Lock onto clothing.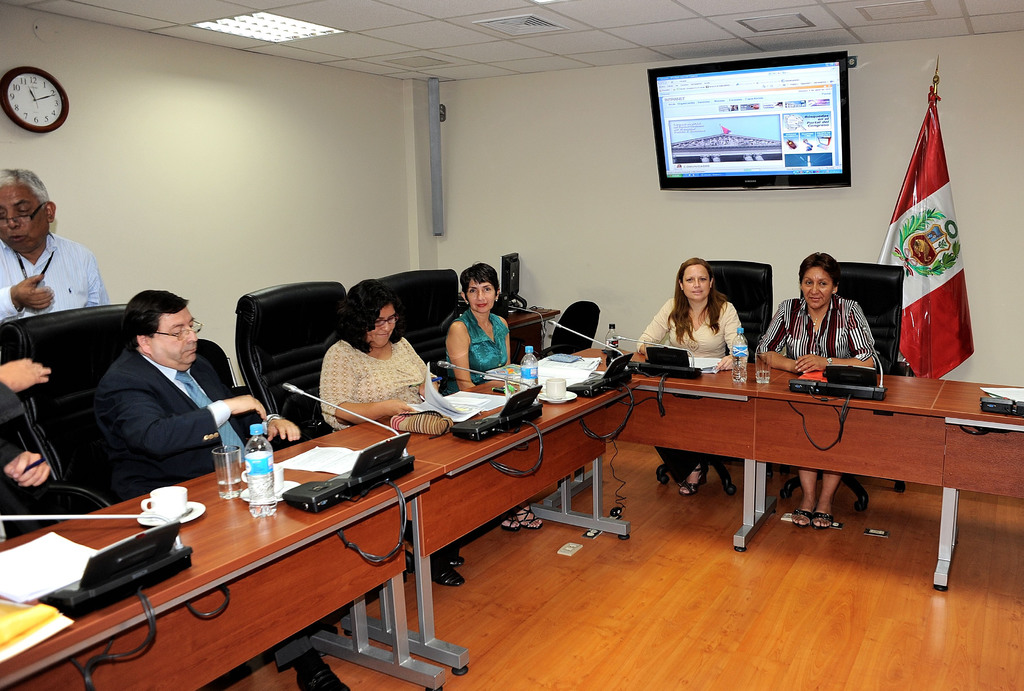
Locked: [92, 340, 281, 671].
